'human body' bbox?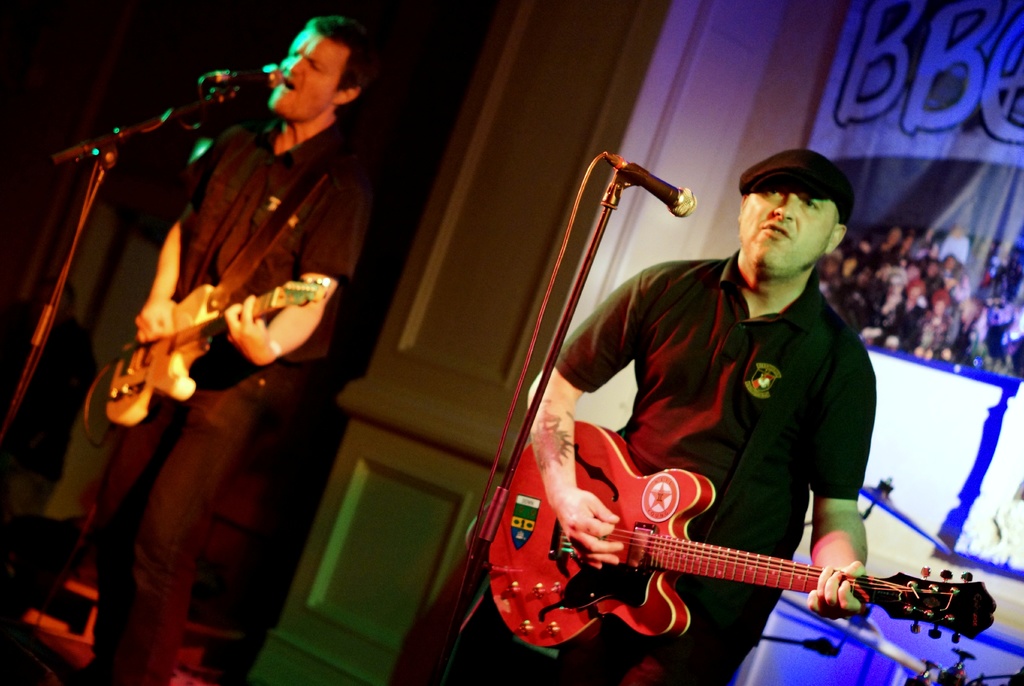
region(58, 104, 368, 685)
